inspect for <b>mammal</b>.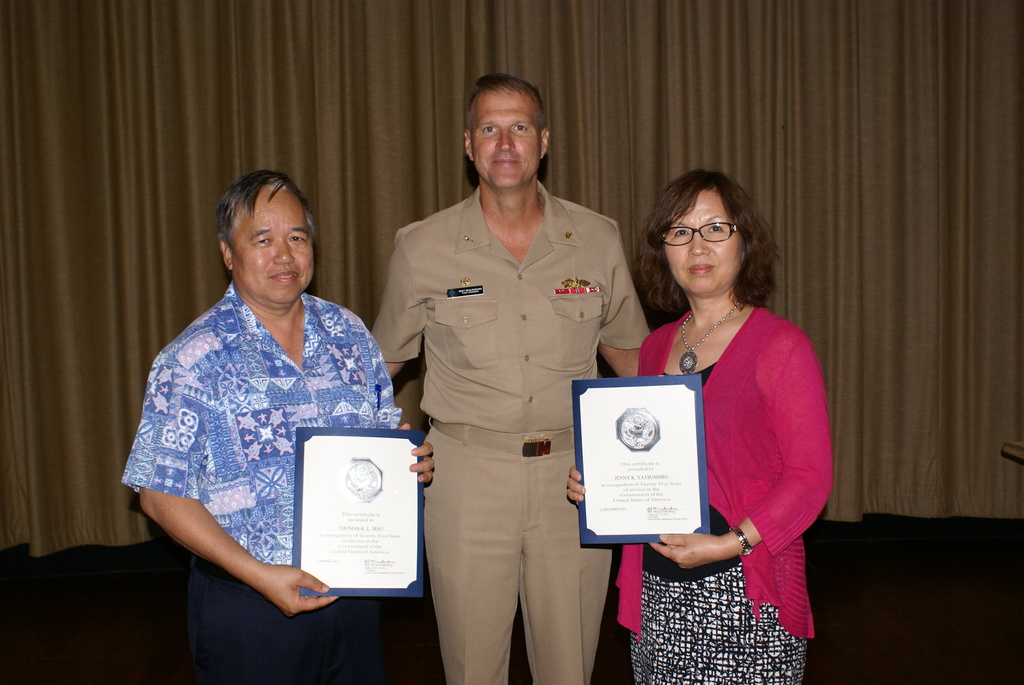
Inspection: 563,169,832,684.
